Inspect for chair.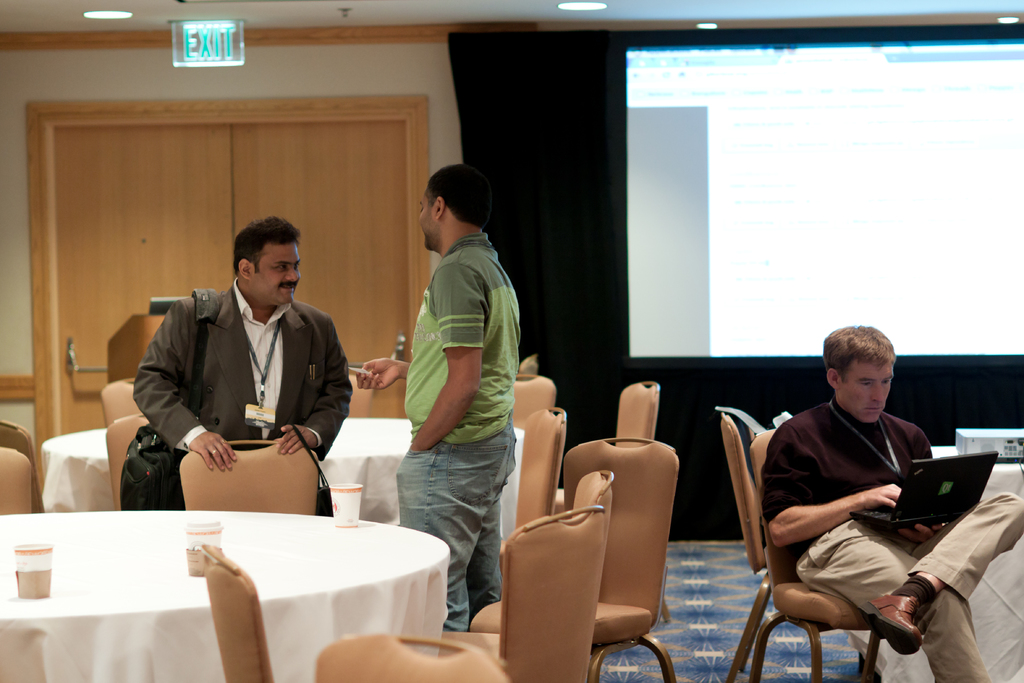
Inspection: <region>500, 416, 693, 676</region>.
